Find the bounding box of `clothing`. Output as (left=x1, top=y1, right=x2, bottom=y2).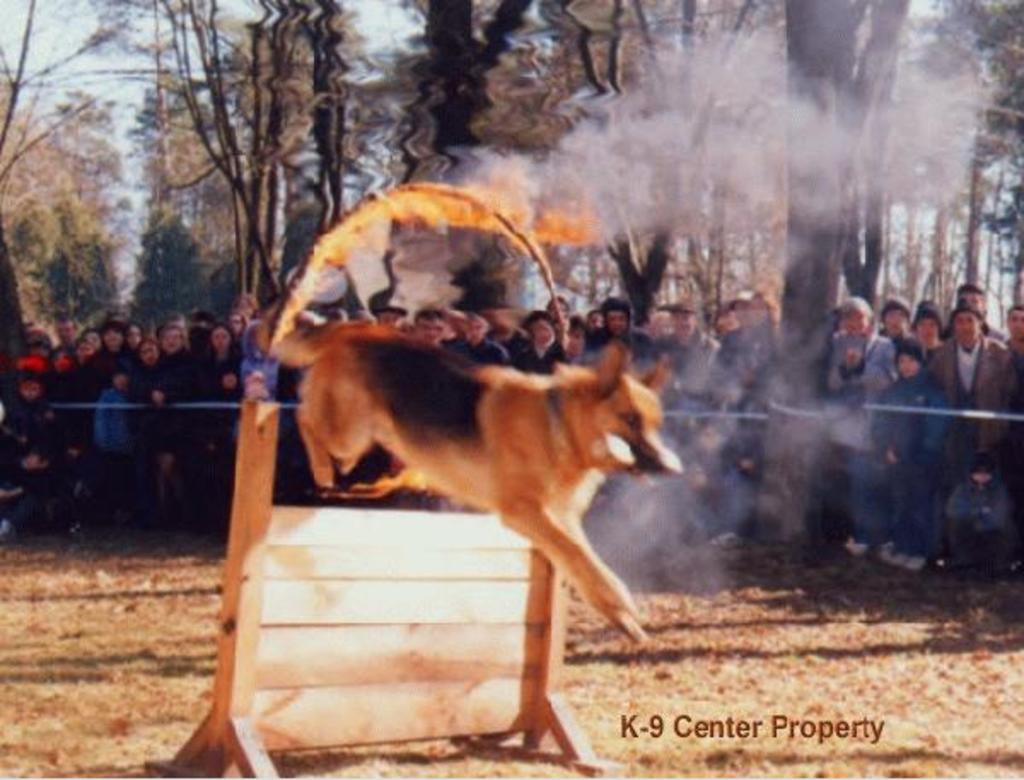
(left=922, top=335, right=1017, bottom=544).
